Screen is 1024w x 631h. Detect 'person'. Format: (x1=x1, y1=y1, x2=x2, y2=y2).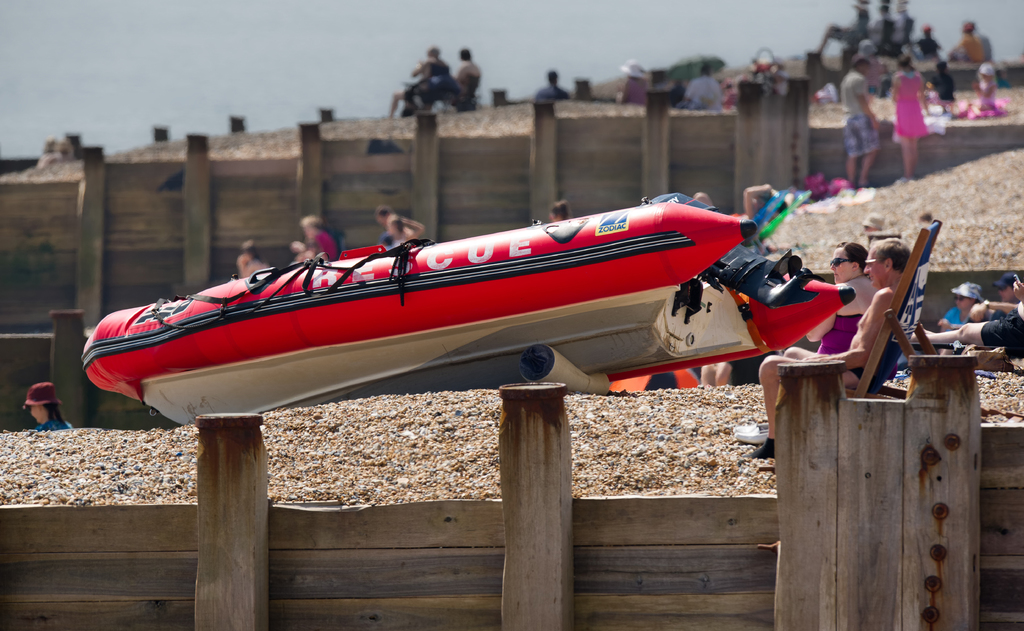
(x1=531, y1=61, x2=578, y2=106).
